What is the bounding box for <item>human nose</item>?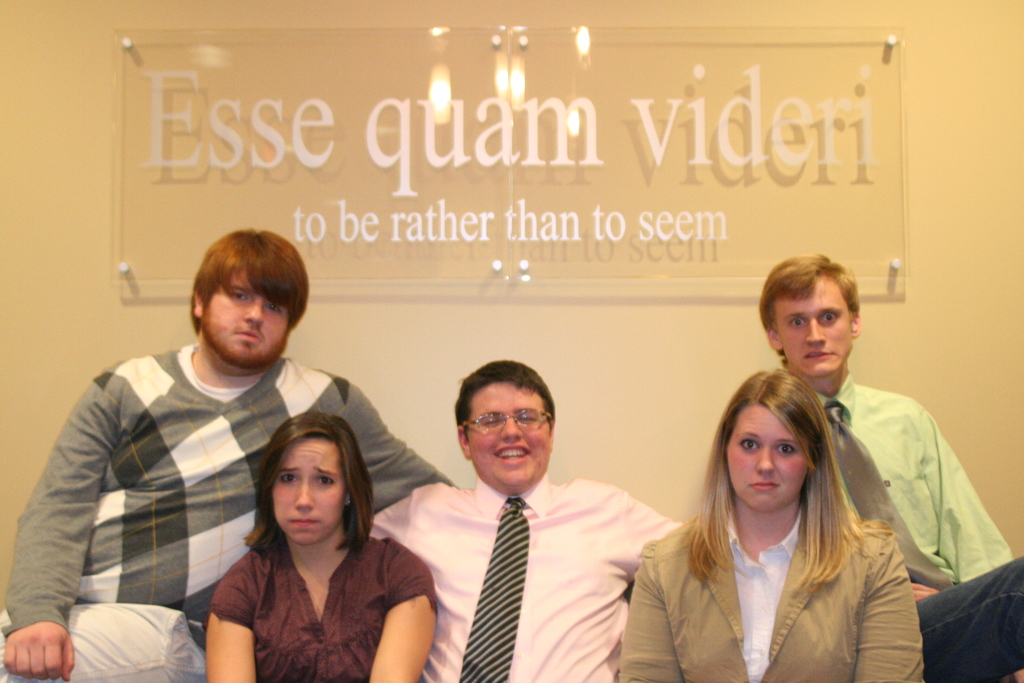
l=239, t=293, r=264, b=325.
